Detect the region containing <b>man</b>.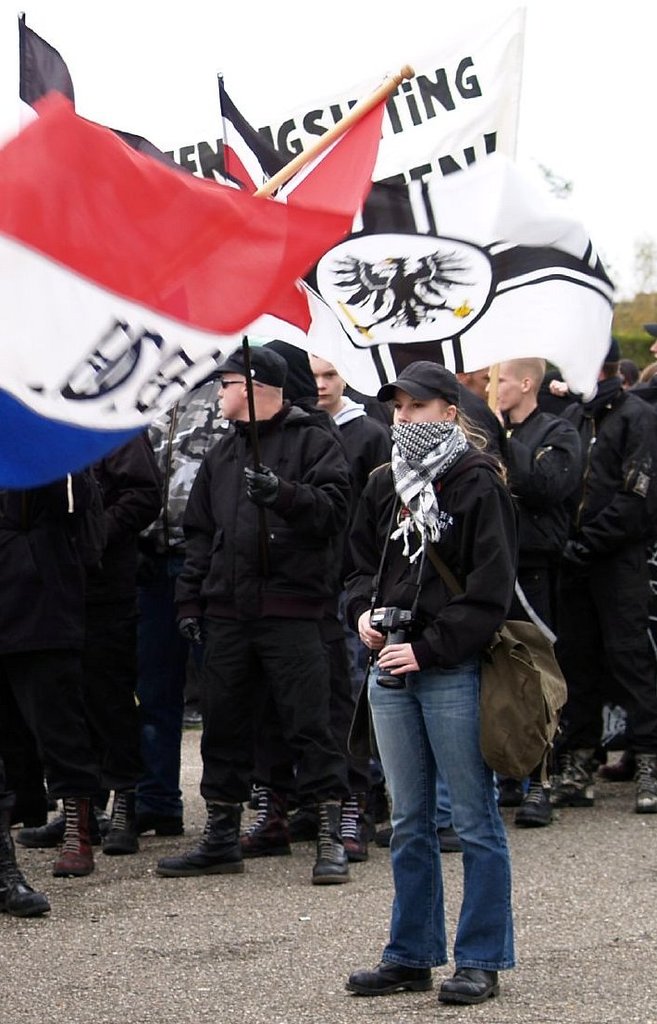
77,406,210,872.
